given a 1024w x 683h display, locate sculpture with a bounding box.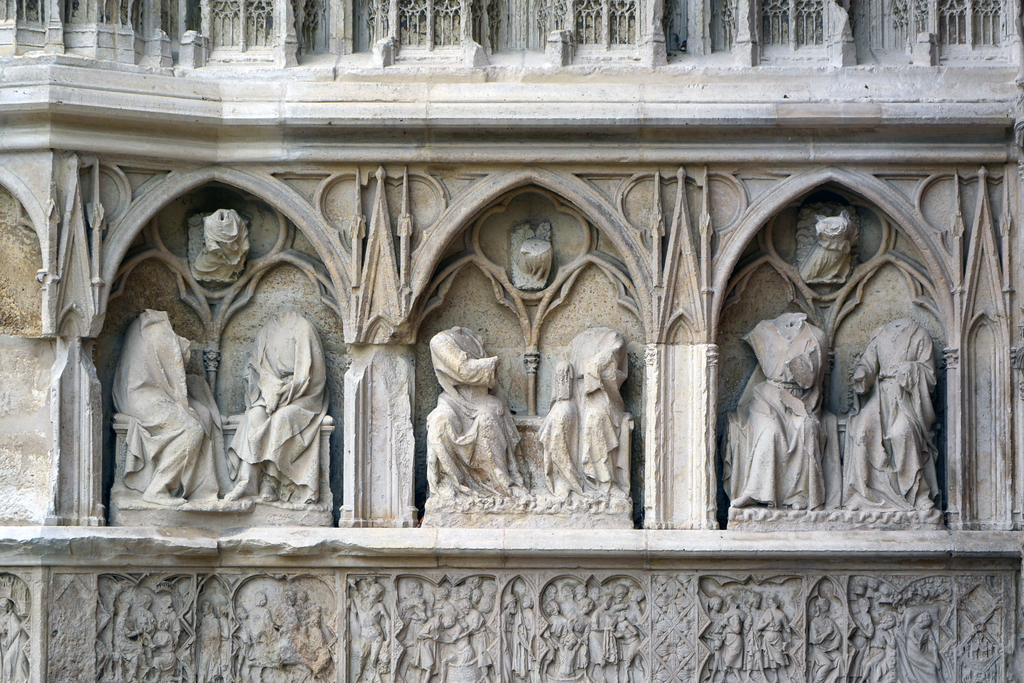
Located: [x1=275, y1=587, x2=296, y2=650].
